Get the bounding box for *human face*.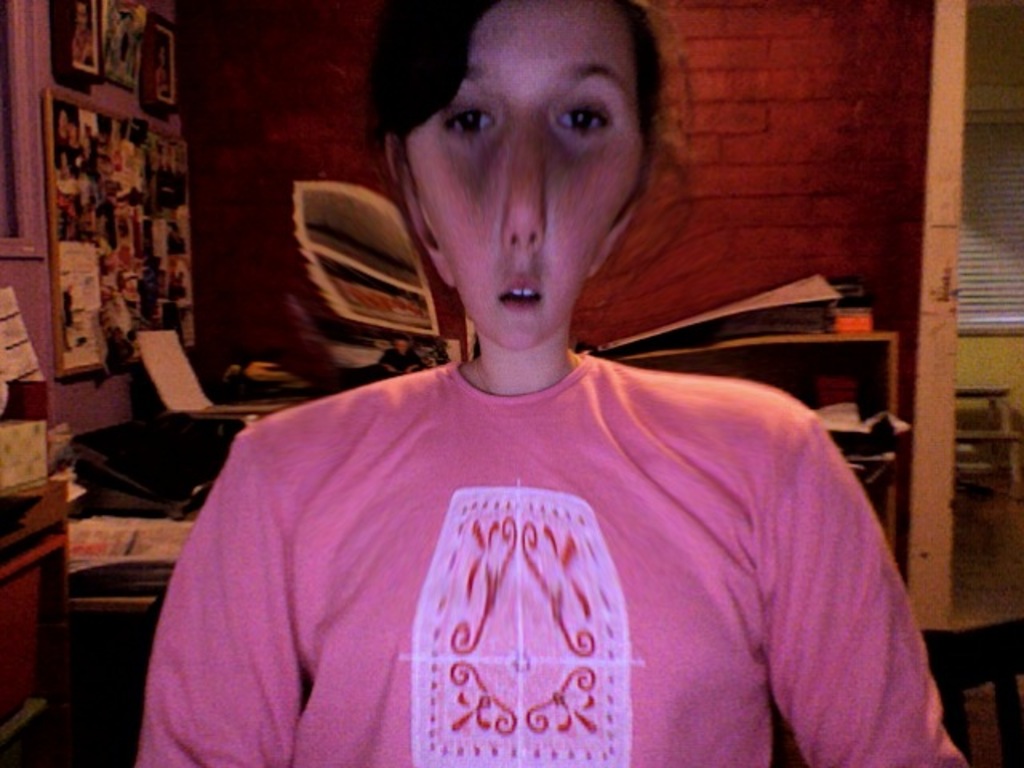
413,0,640,349.
